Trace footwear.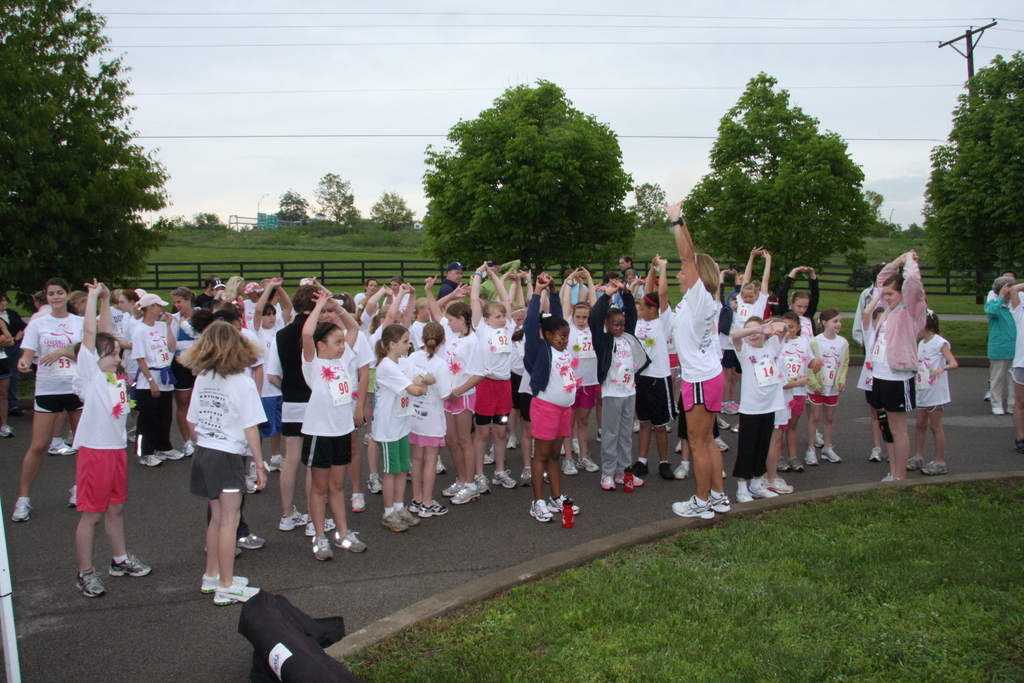
Traced to left=372, top=472, right=386, bottom=493.
